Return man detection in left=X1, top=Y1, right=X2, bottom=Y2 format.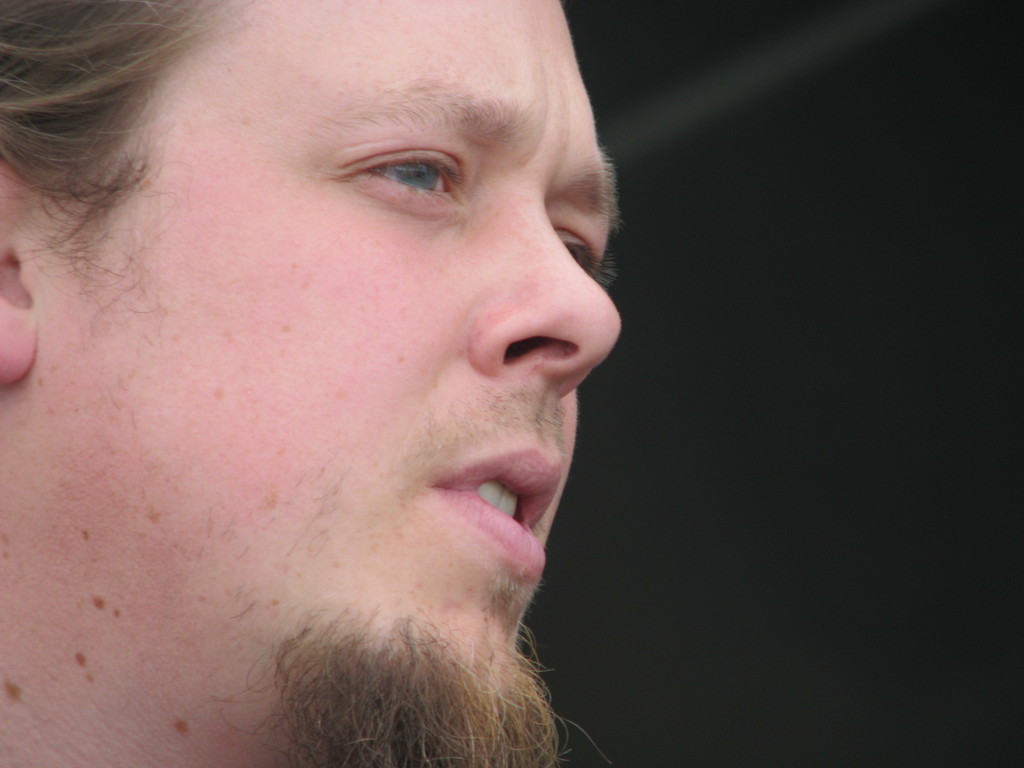
left=0, top=0, right=632, bottom=767.
